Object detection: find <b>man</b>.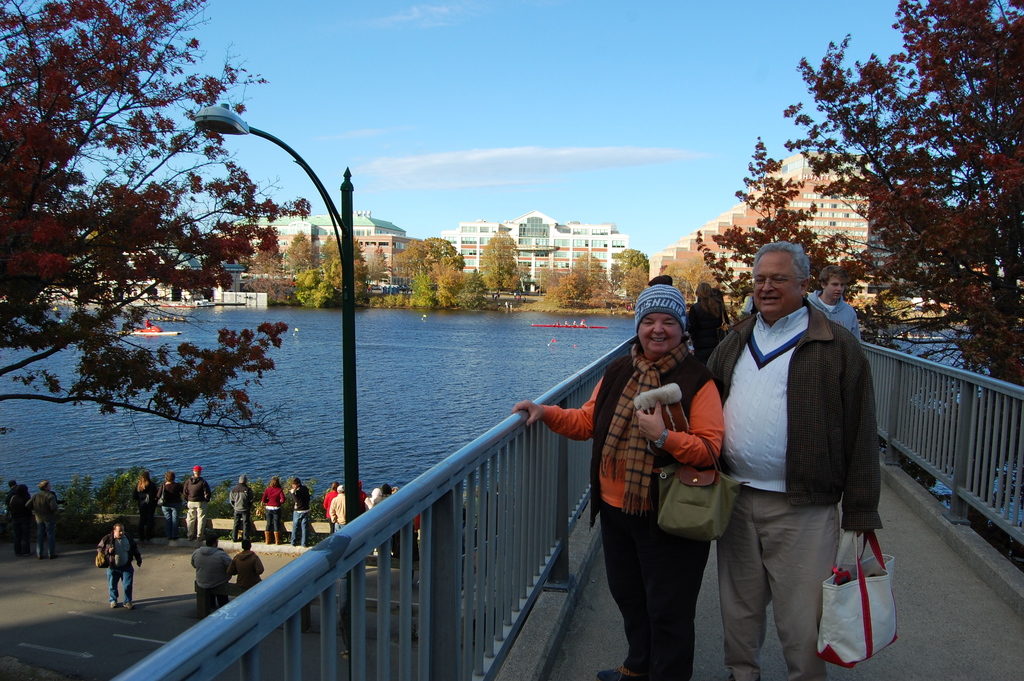
bbox=(705, 226, 897, 677).
